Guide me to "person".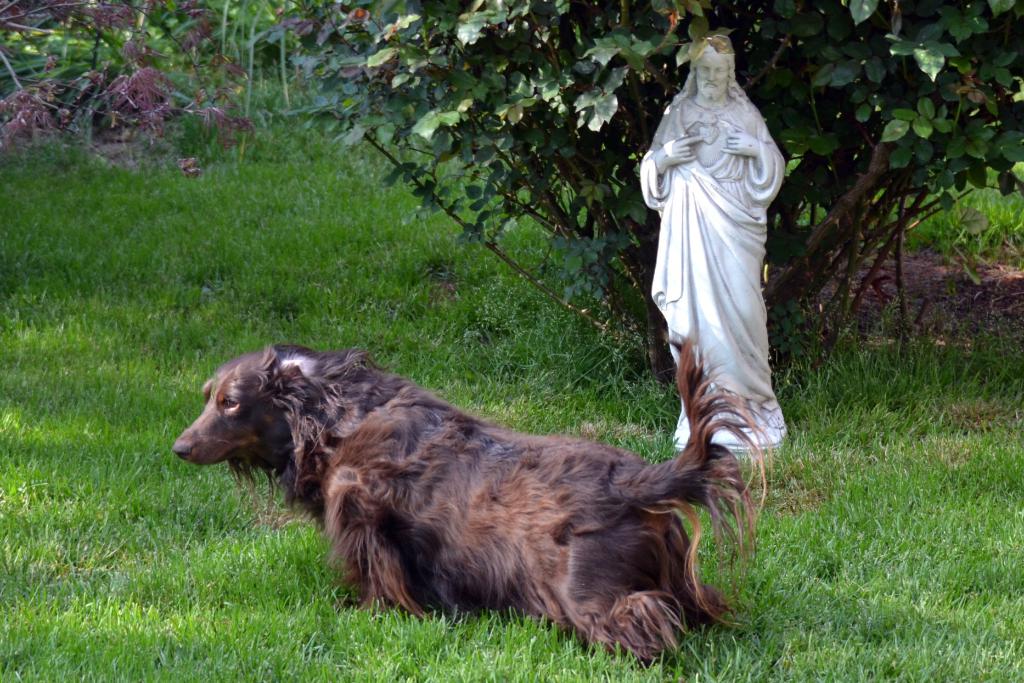
Guidance: left=628, top=4, right=796, bottom=521.
